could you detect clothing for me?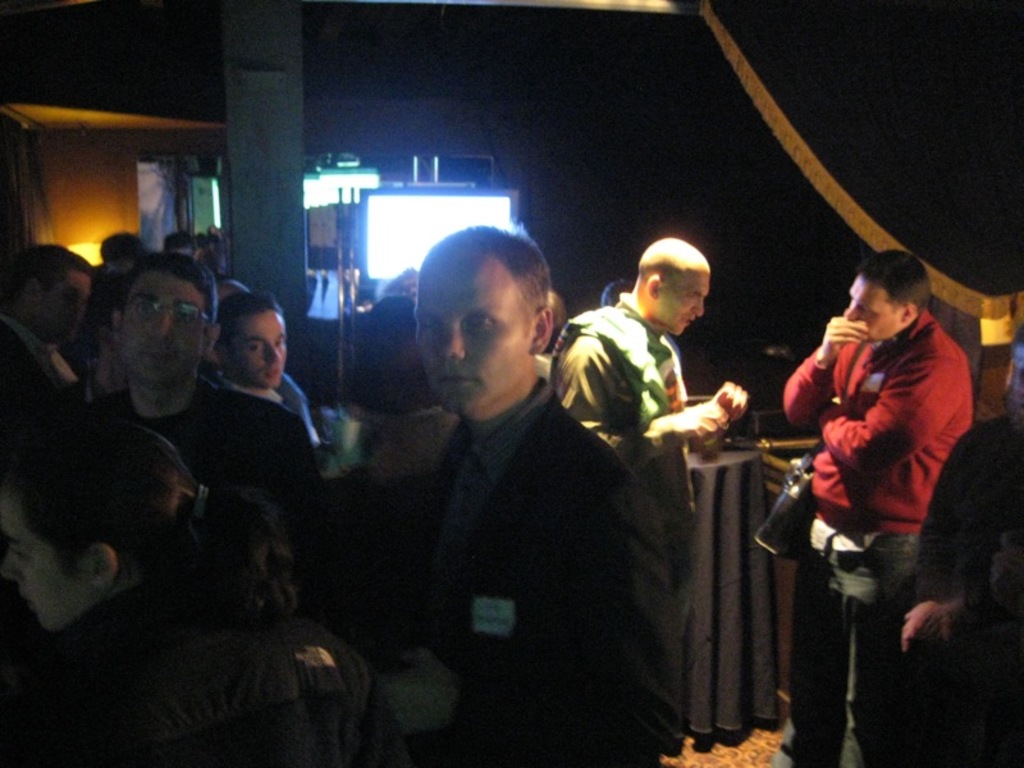
Detection result: rect(339, 356, 439, 474).
